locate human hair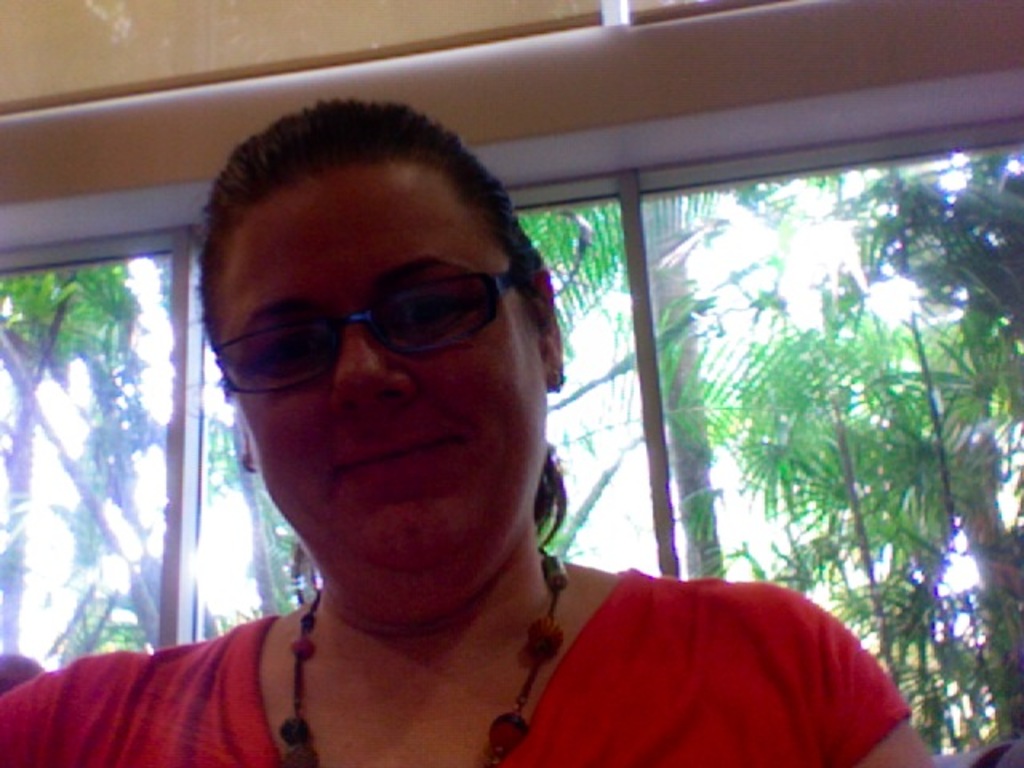
crop(187, 90, 547, 557)
